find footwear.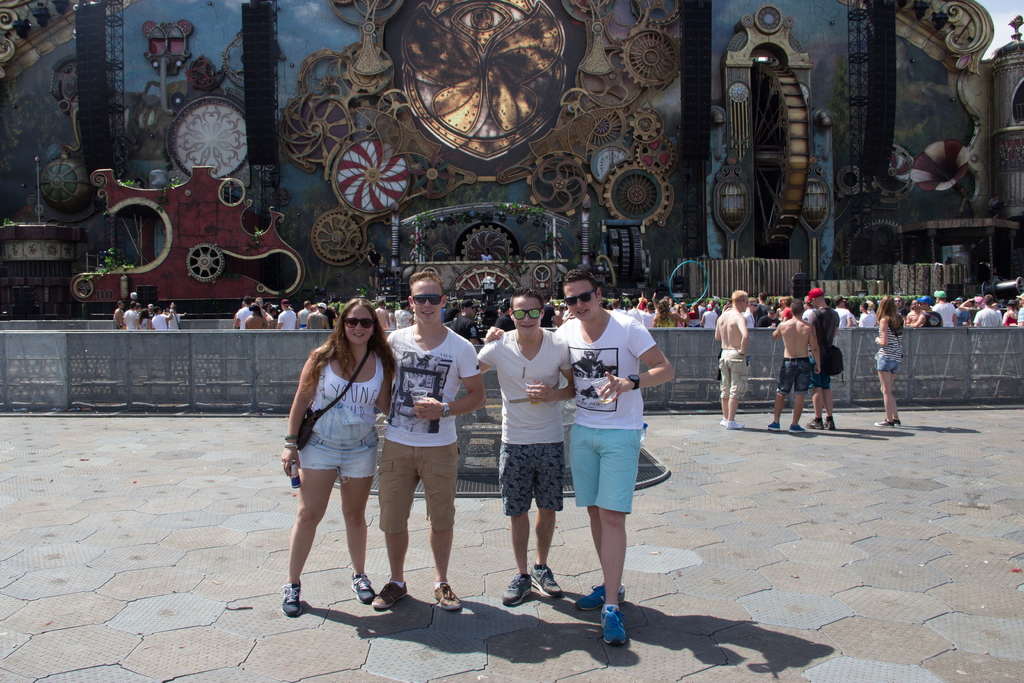
BBox(824, 418, 835, 431).
